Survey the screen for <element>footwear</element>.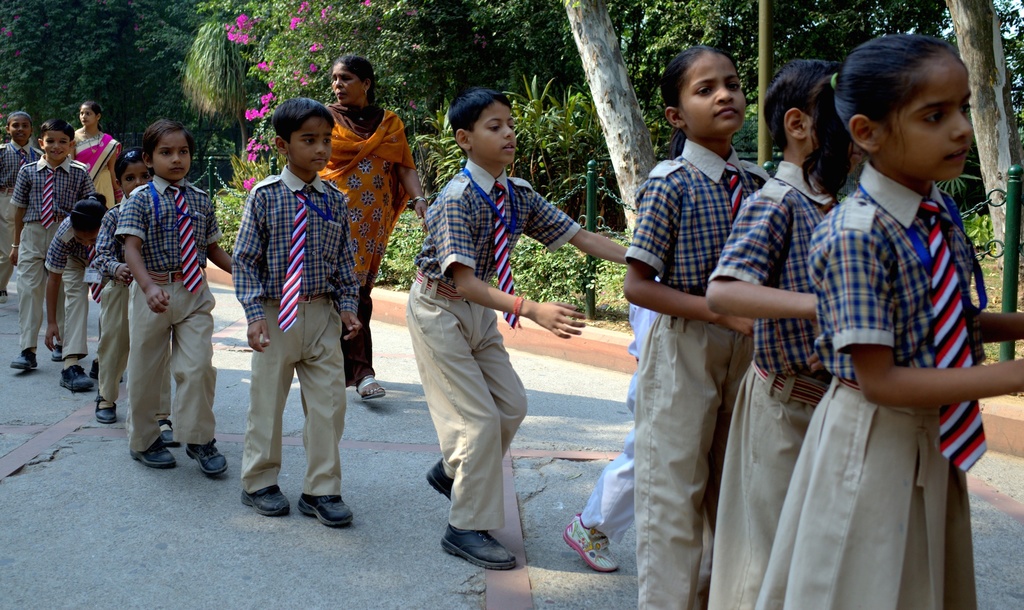
Survey found: rect(138, 438, 177, 470).
